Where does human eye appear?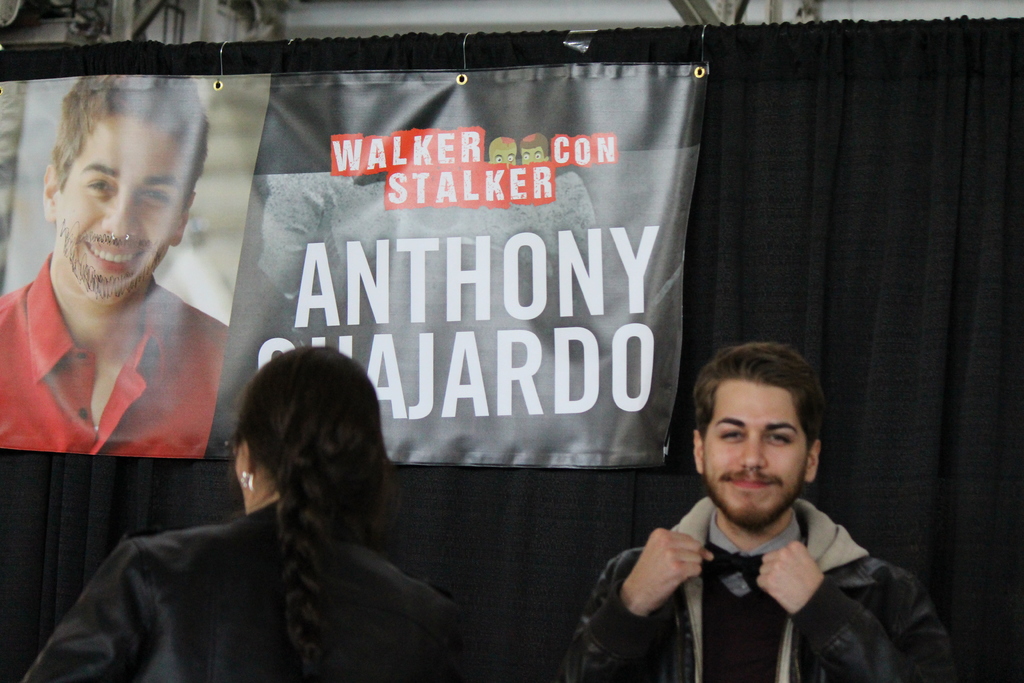
Appears at box(80, 176, 113, 196).
